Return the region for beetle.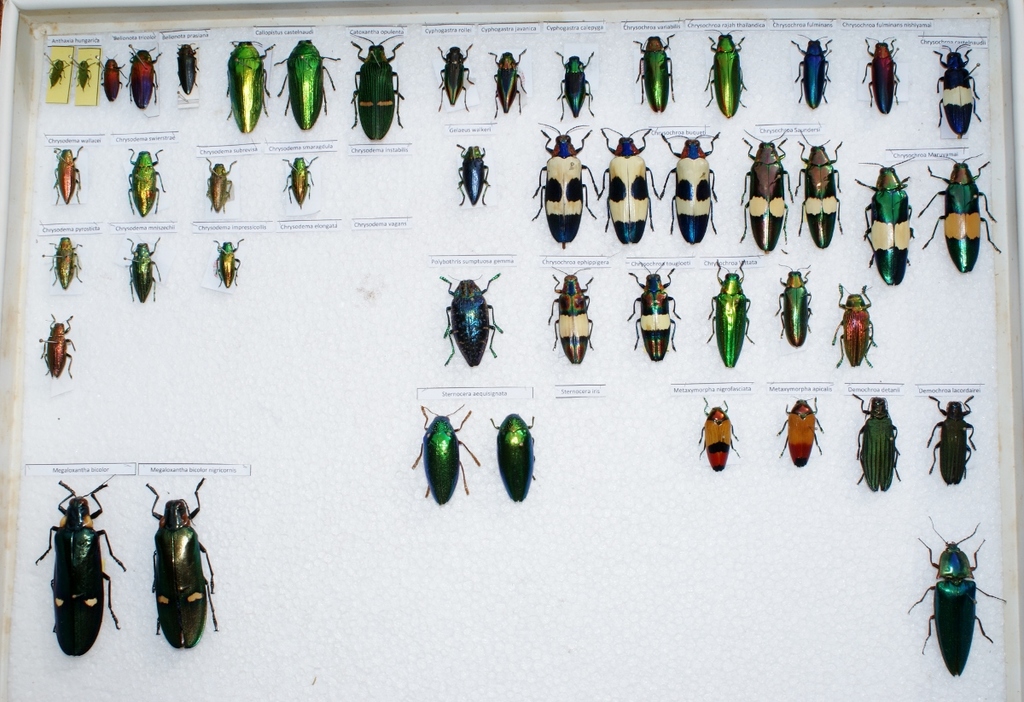
x1=556, y1=52, x2=592, y2=117.
